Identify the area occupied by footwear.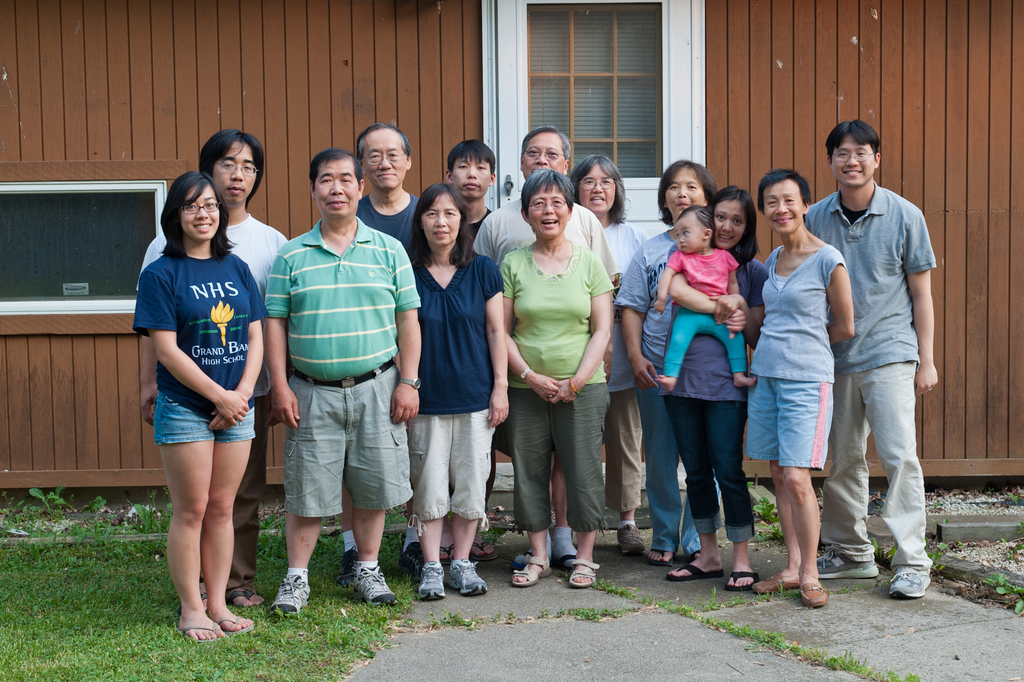
Area: (x1=753, y1=570, x2=795, y2=596).
